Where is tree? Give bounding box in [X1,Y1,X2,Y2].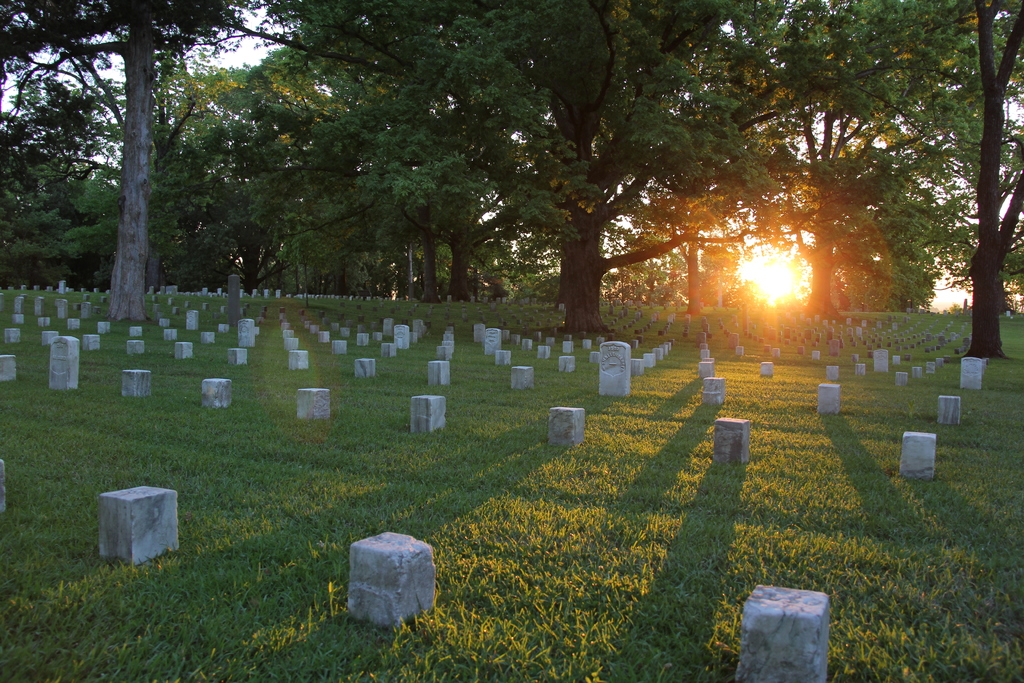
[250,0,892,343].
